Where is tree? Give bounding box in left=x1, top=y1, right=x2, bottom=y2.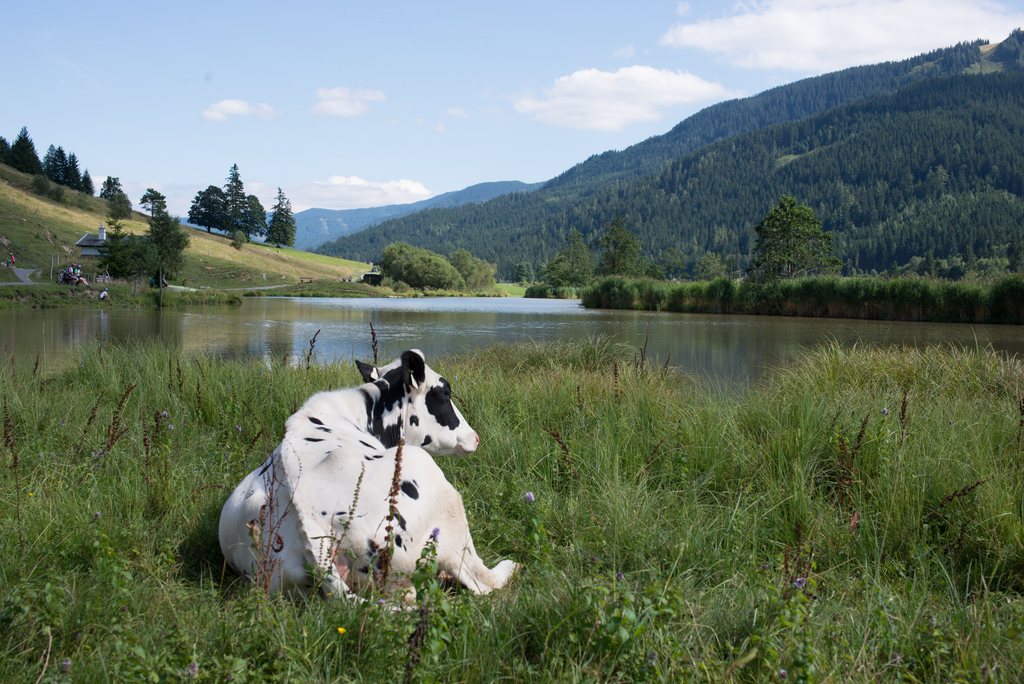
left=648, top=248, right=684, bottom=286.
